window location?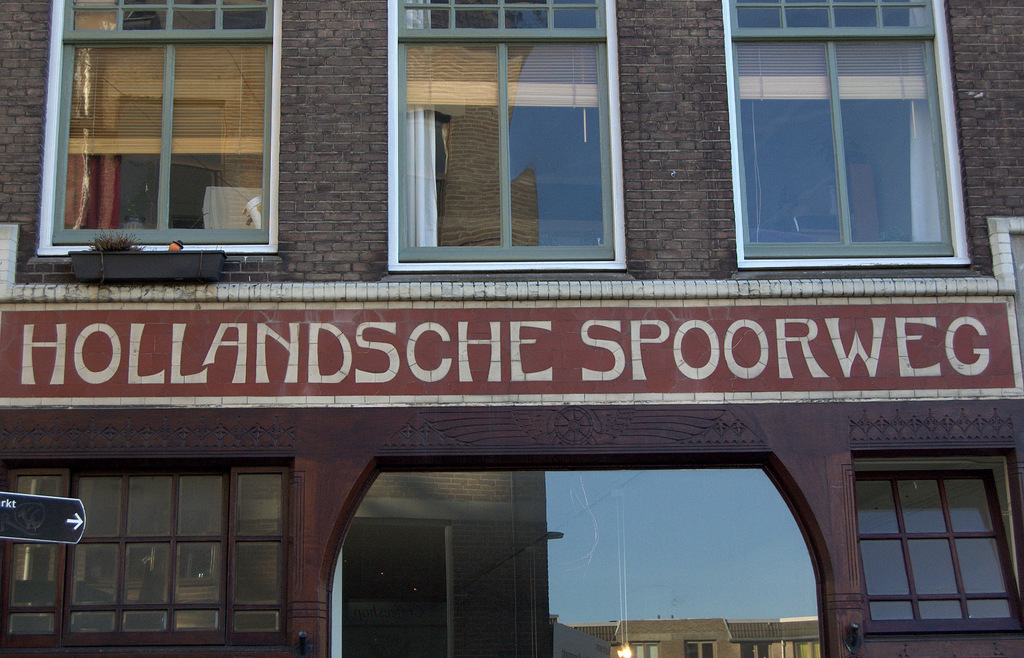
box=[383, 0, 631, 274]
